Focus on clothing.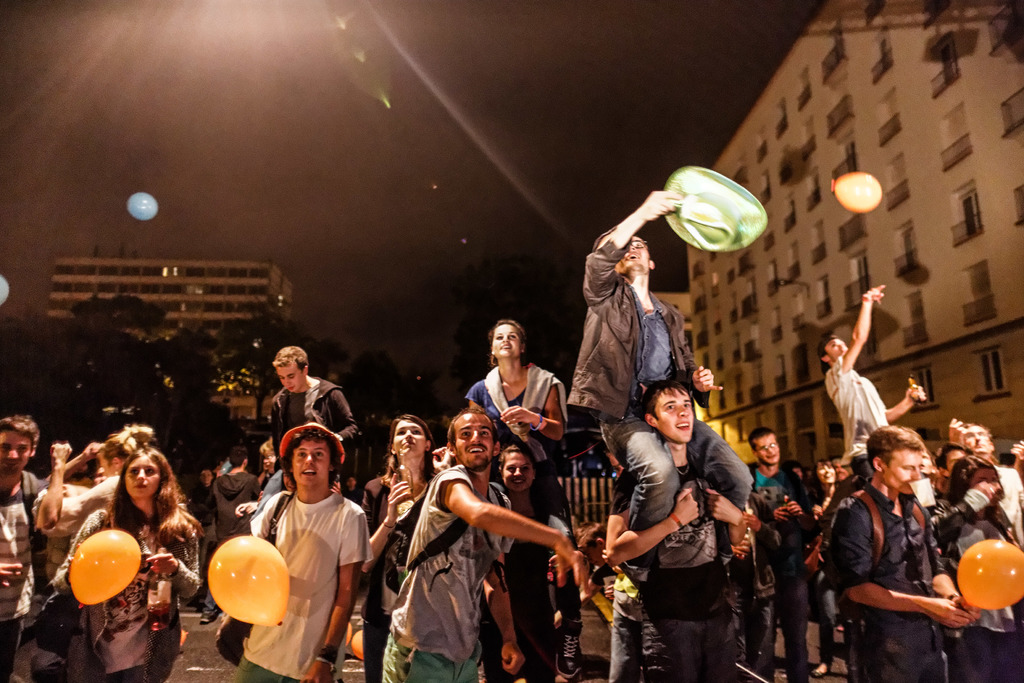
Focused at (x1=468, y1=374, x2=558, y2=504).
